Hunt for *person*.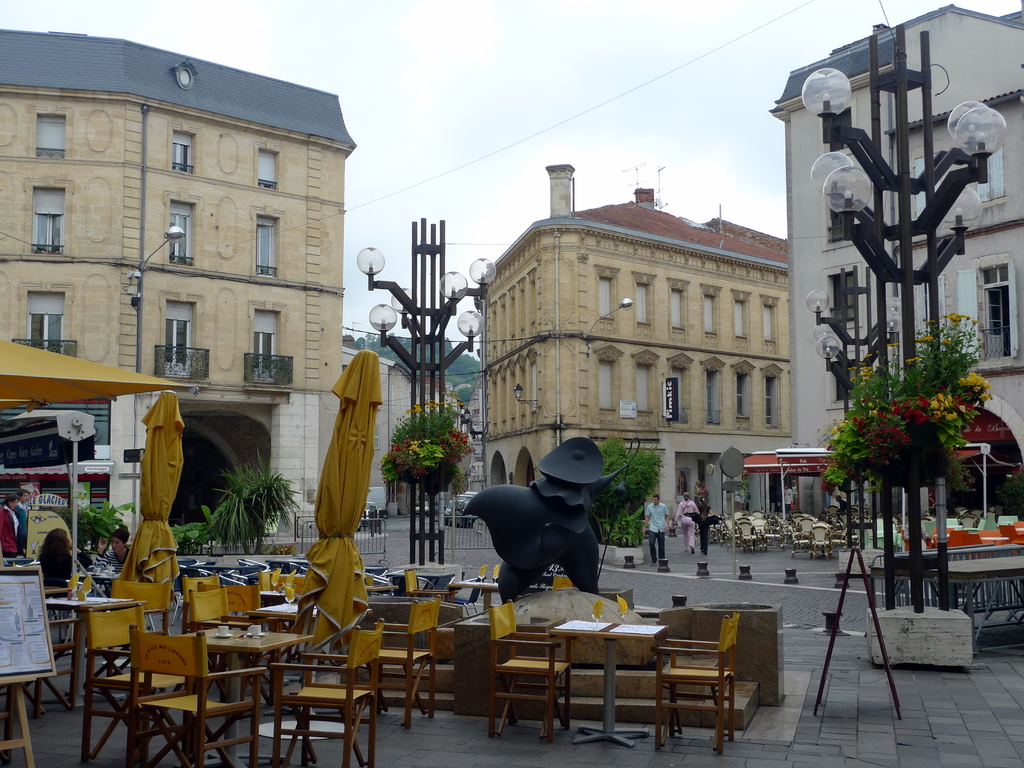
Hunted down at Rect(93, 528, 134, 573).
